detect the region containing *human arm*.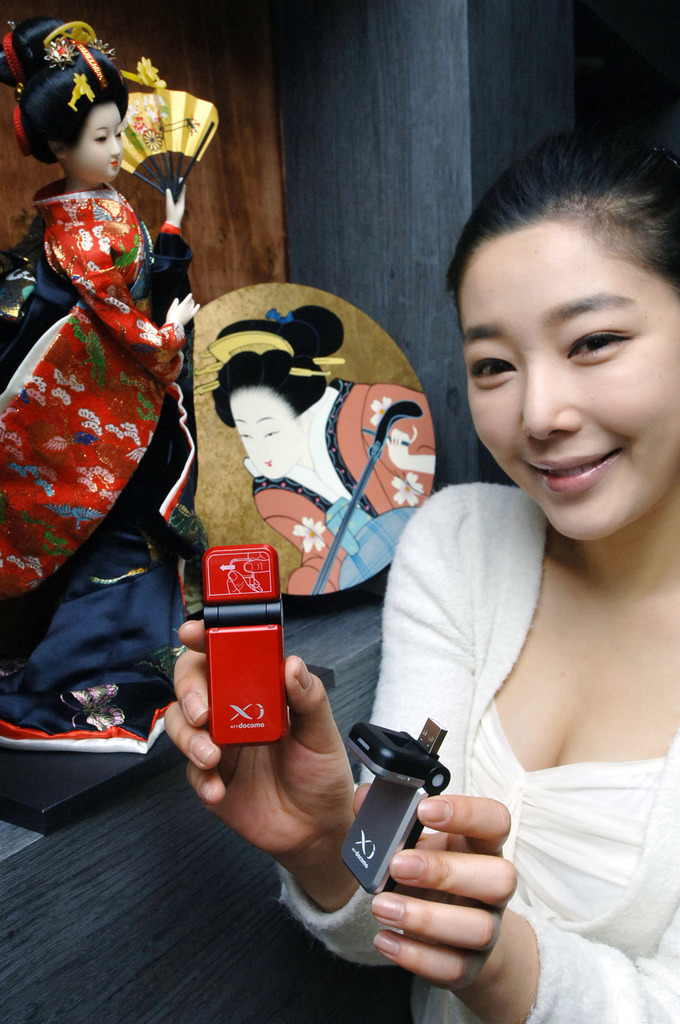
locate(61, 214, 196, 375).
